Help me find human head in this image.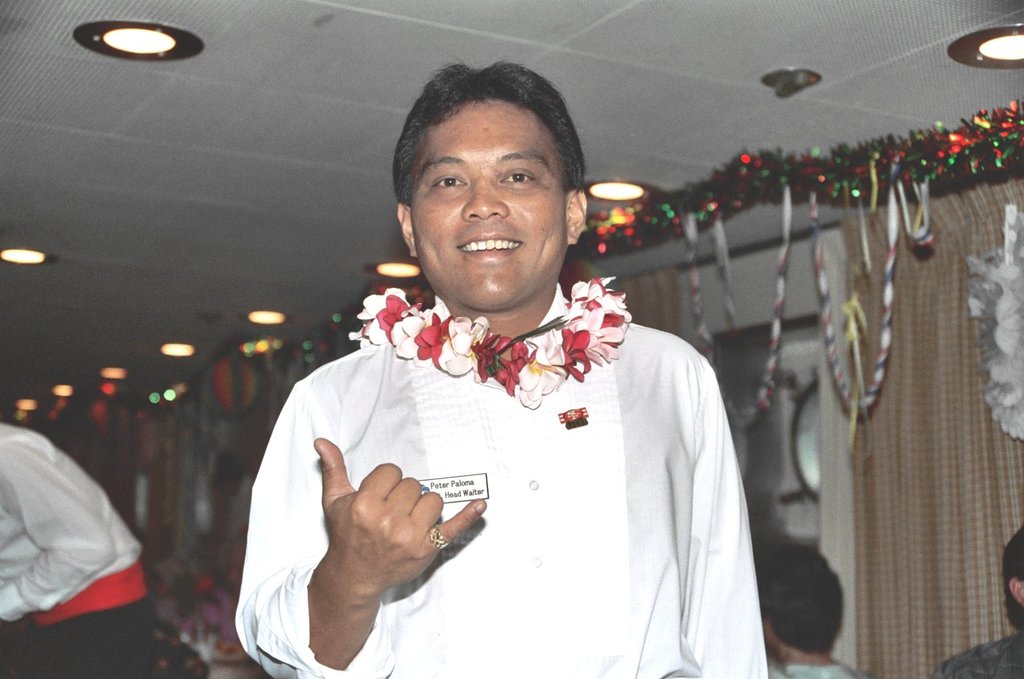
Found it: {"left": 766, "top": 547, "right": 849, "bottom": 656}.
